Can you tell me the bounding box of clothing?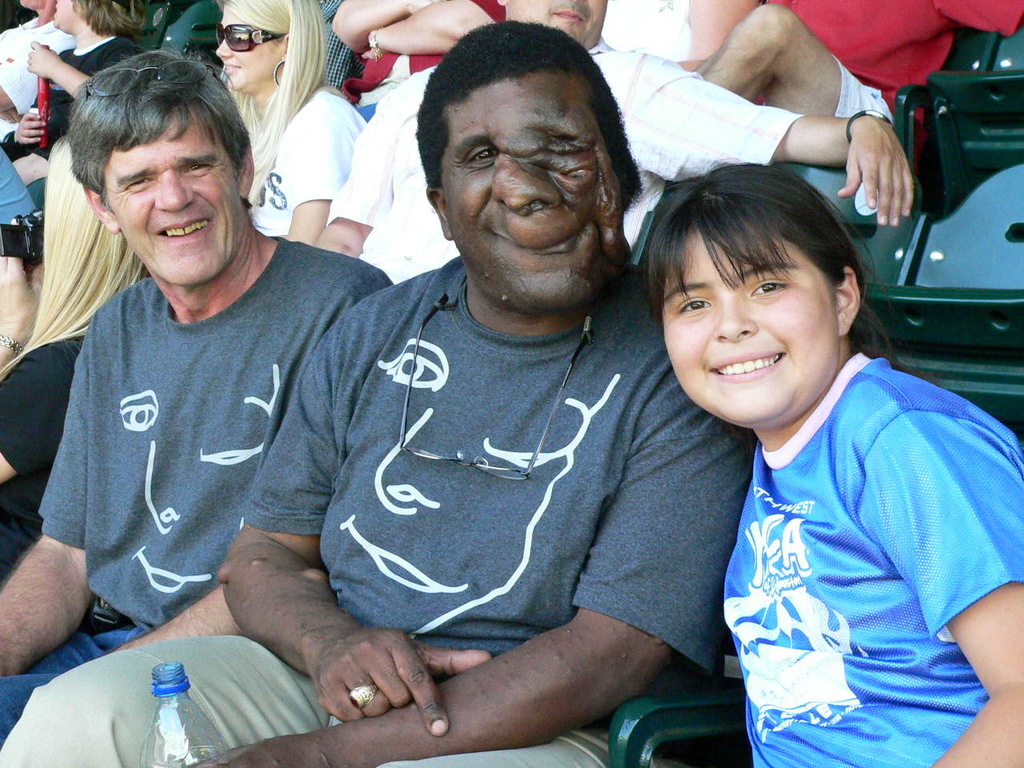
crop(0, 252, 760, 767).
